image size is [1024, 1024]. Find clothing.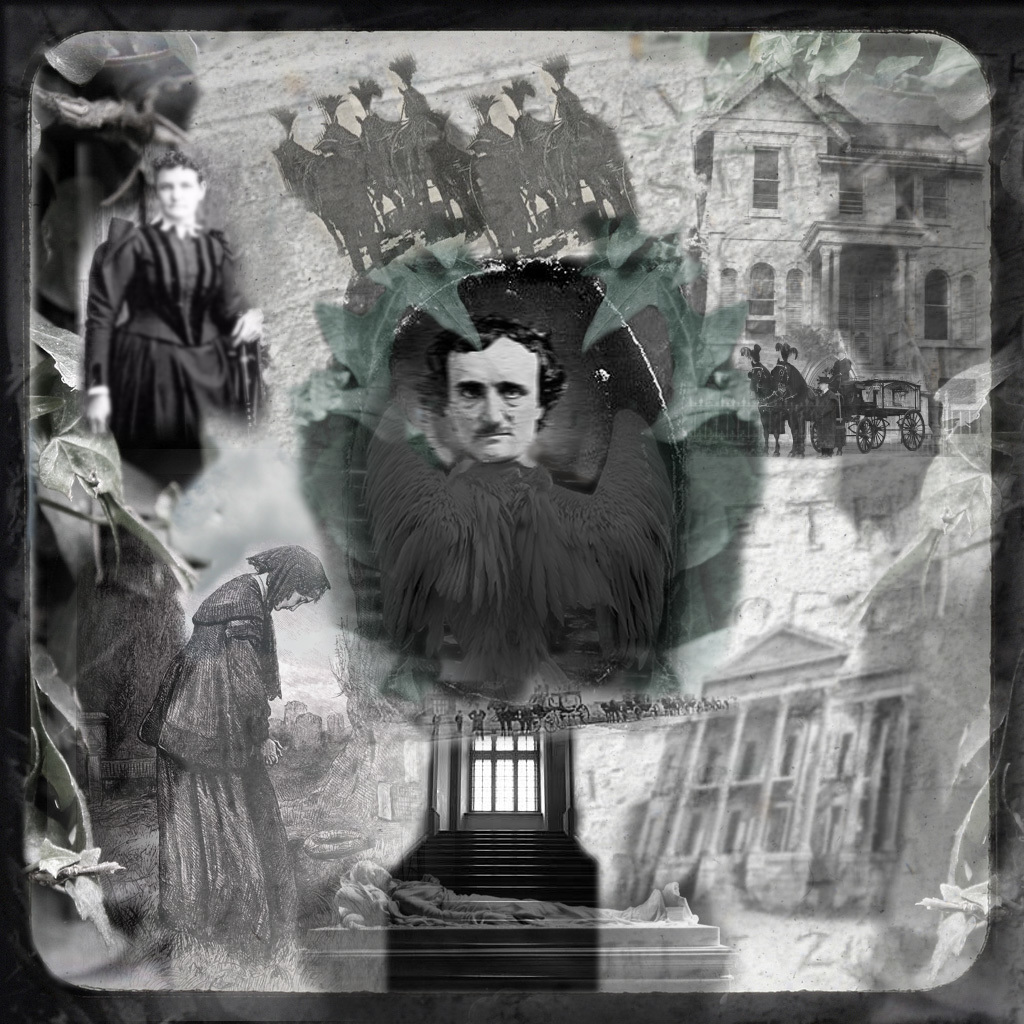
l=819, t=359, r=851, b=389.
